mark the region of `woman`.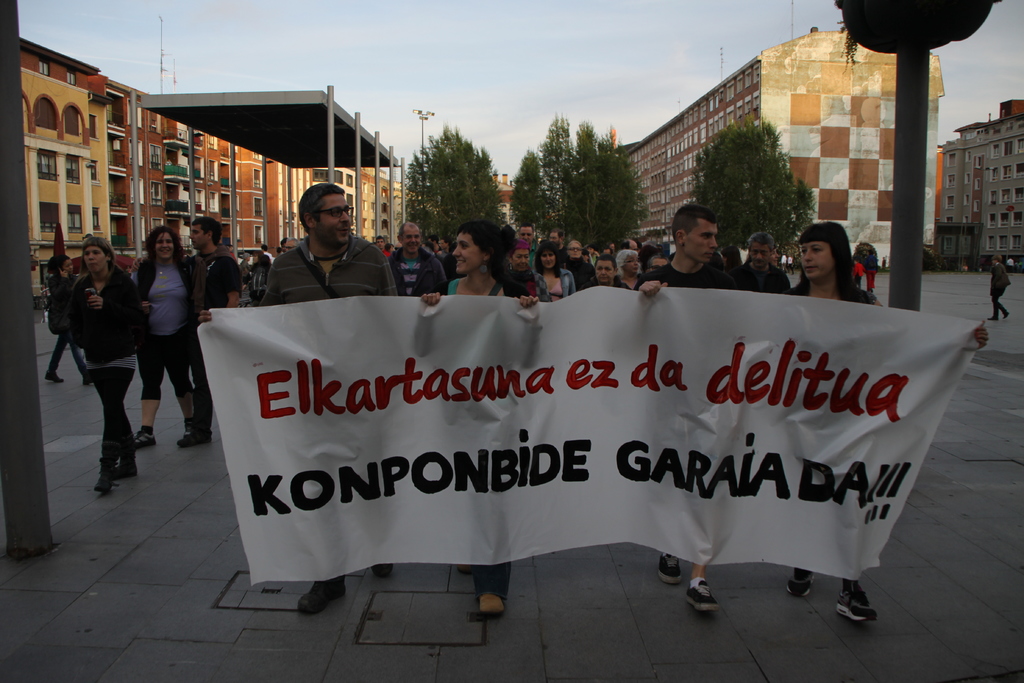
Region: <box>250,252,271,305</box>.
